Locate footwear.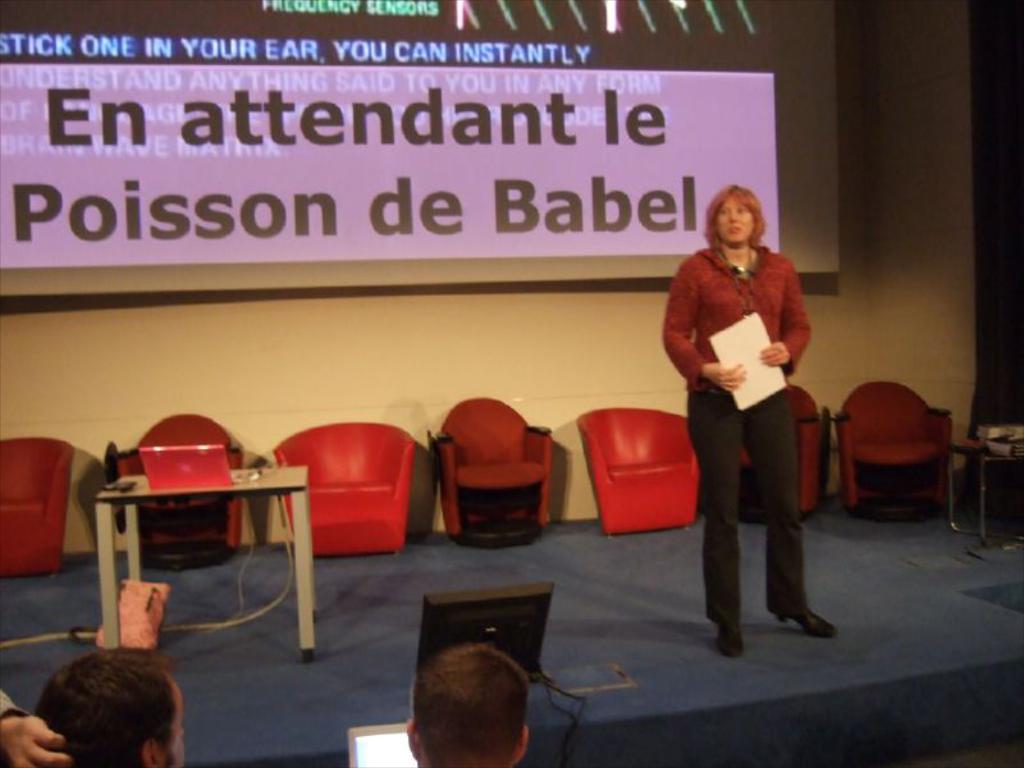
Bounding box: 768, 603, 828, 634.
